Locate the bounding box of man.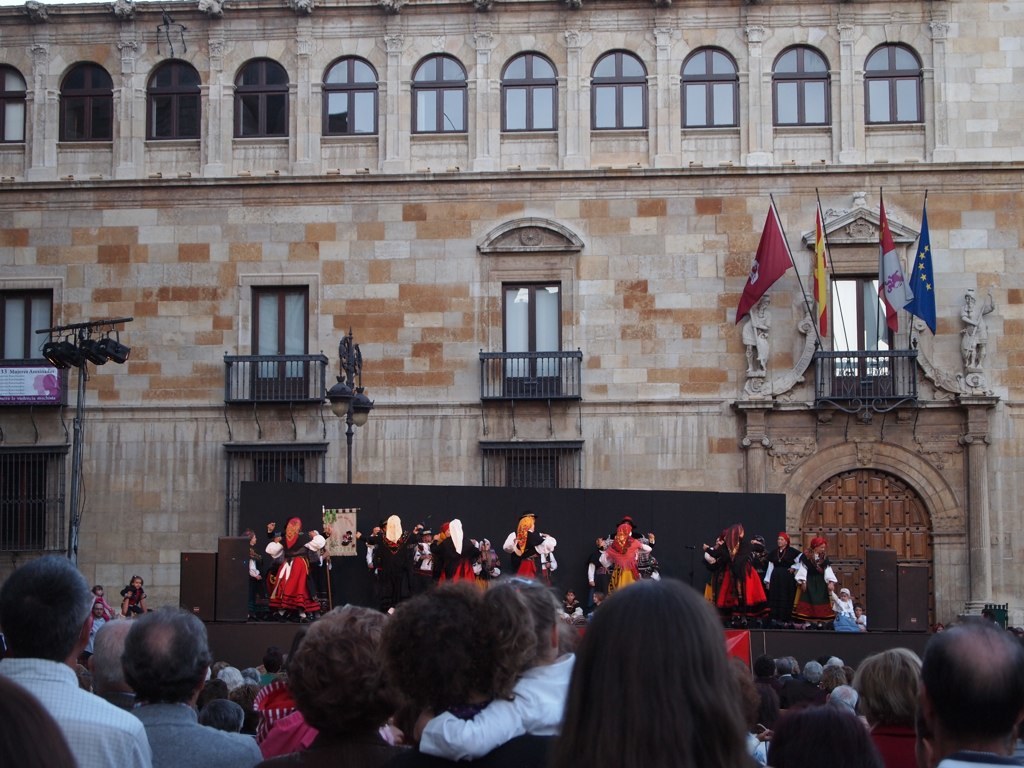
Bounding box: <region>247, 643, 276, 695</region>.
